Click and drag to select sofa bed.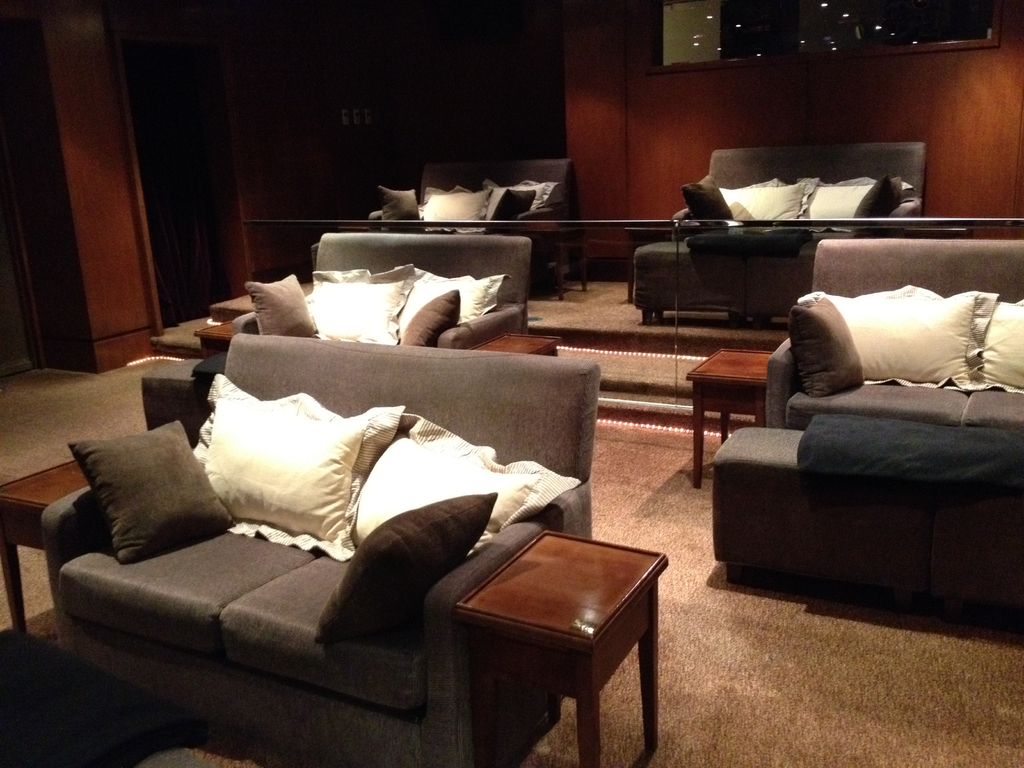
Selection: bbox(367, 148, 583, 299).
